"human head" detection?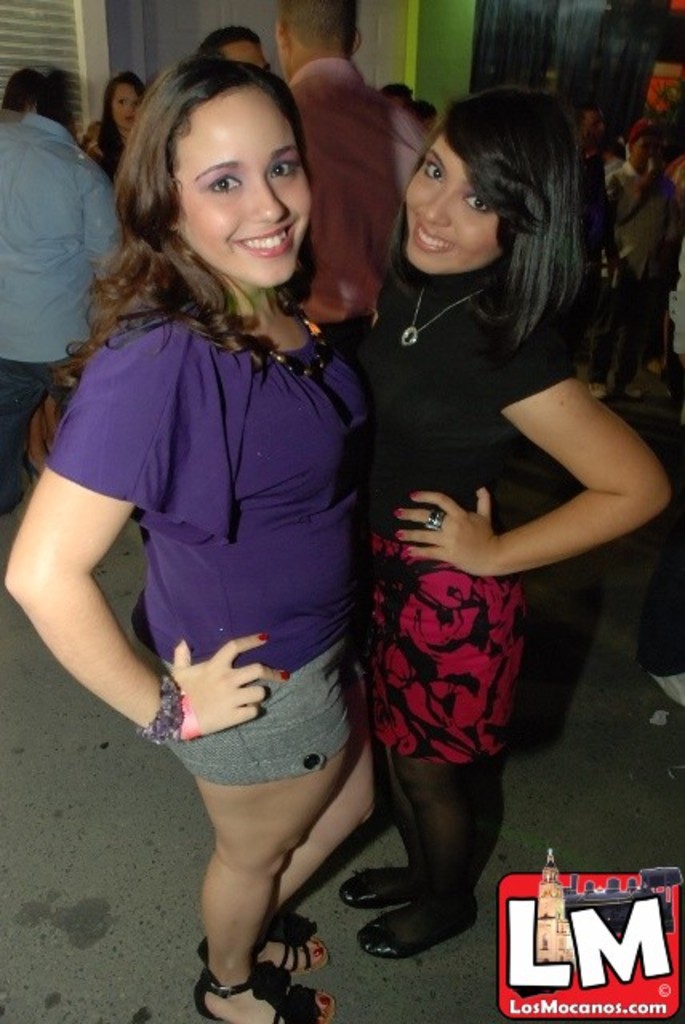
627:117:667:173
